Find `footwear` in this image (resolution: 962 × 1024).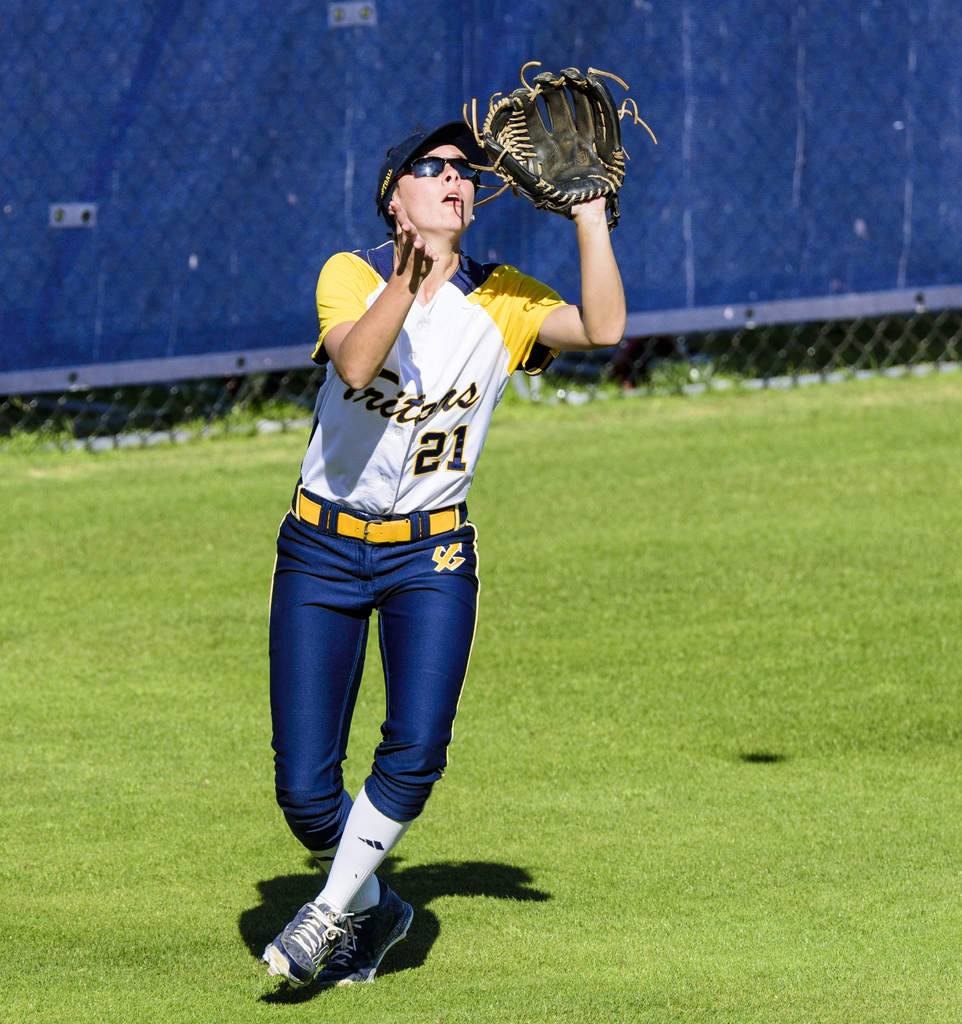
crop(253, 891, 363, 989).
